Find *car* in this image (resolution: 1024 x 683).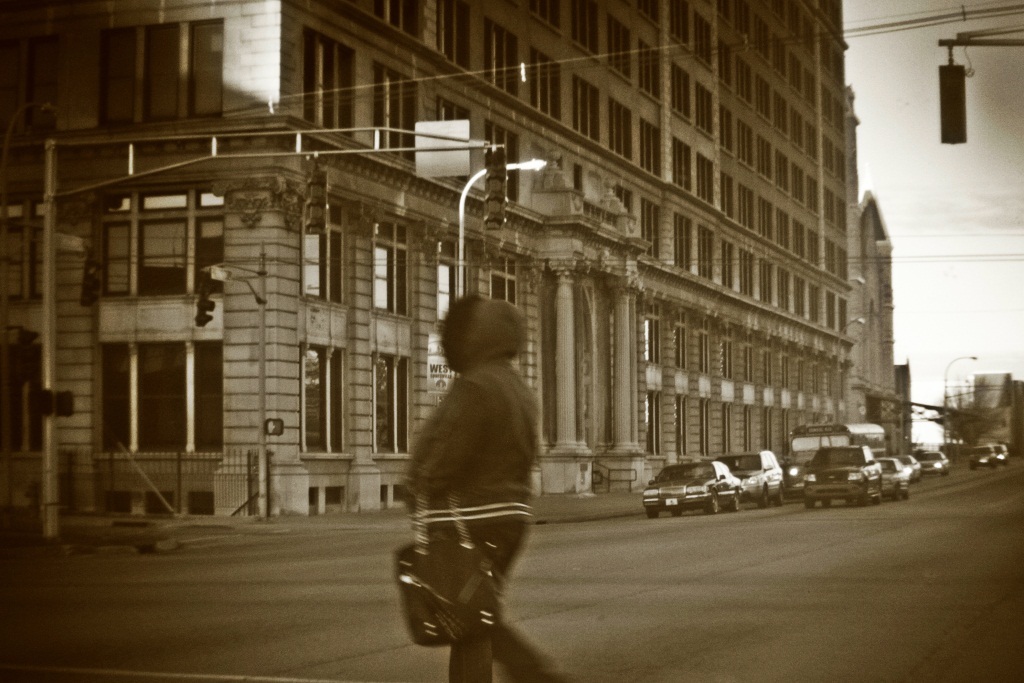
[643,469,758,525].
